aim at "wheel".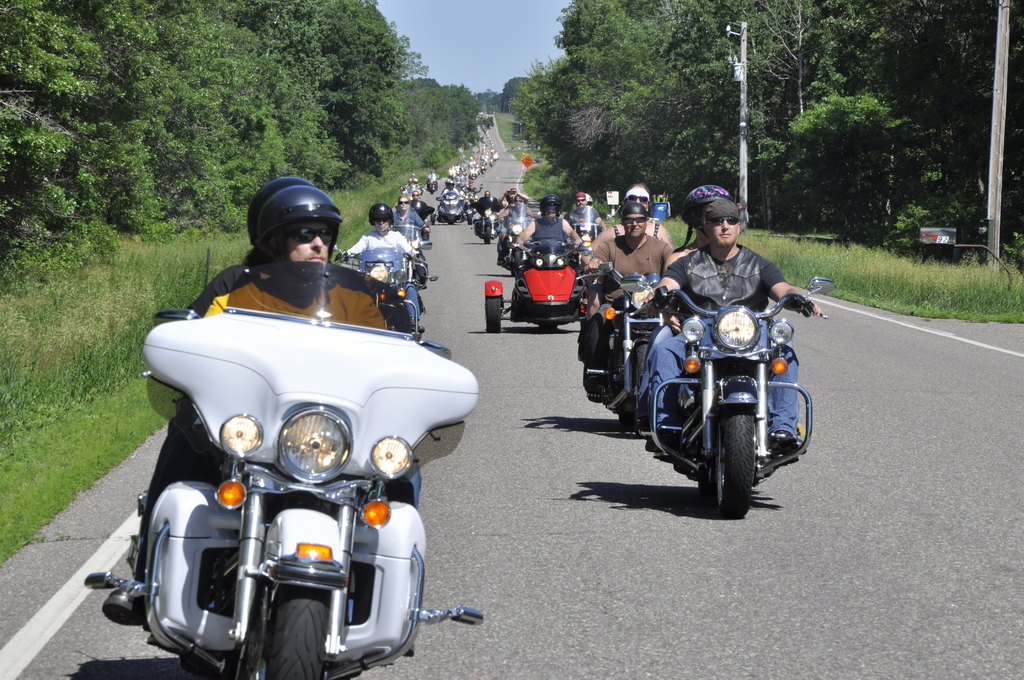
Aimed at box=[485, 298, 502, 334].
